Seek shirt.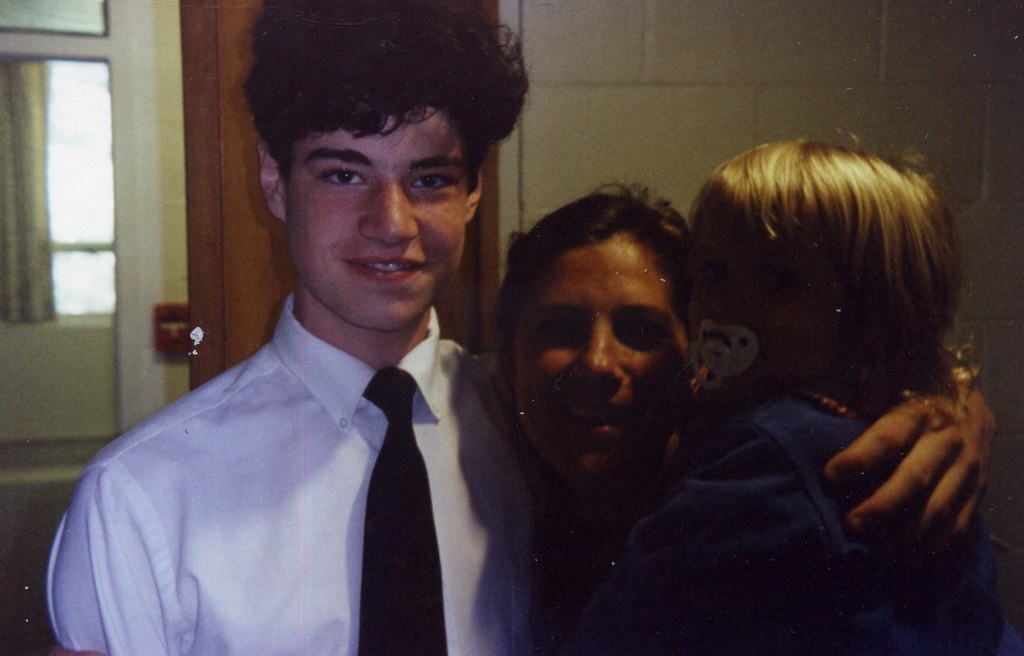
x1=40 y1=278 x2=515 y2=655.
